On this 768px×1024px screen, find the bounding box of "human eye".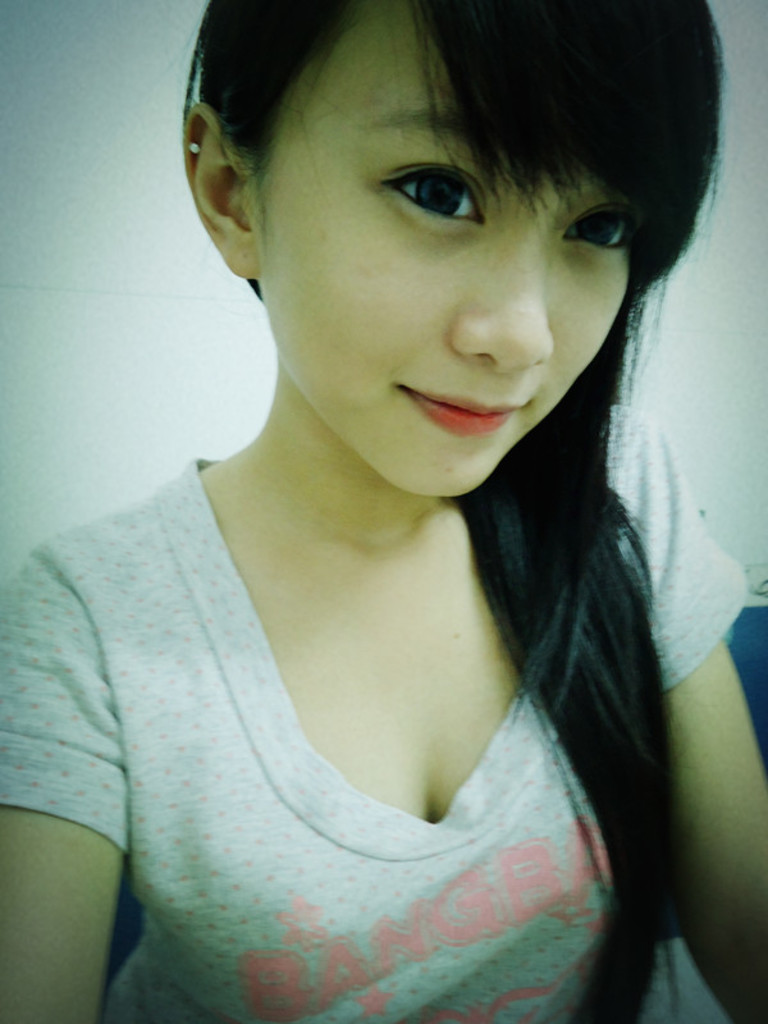
Bounding box: crop(376, 136, 499, 206).
